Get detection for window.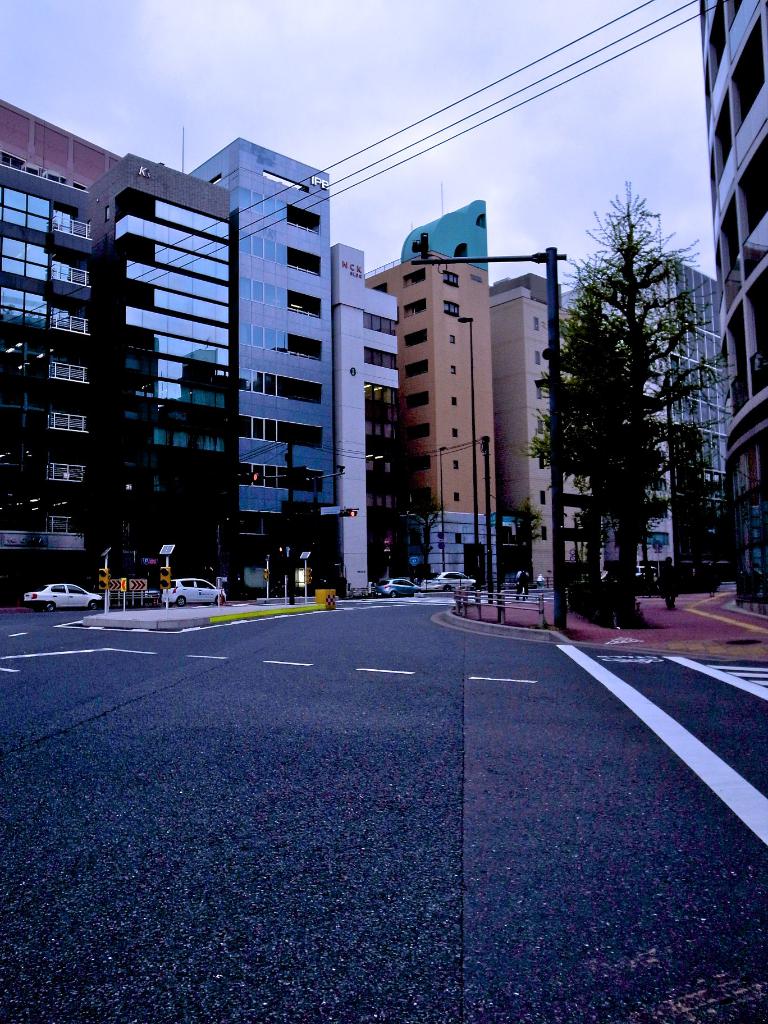
Detection: locate(438, 265, 461, 282).
